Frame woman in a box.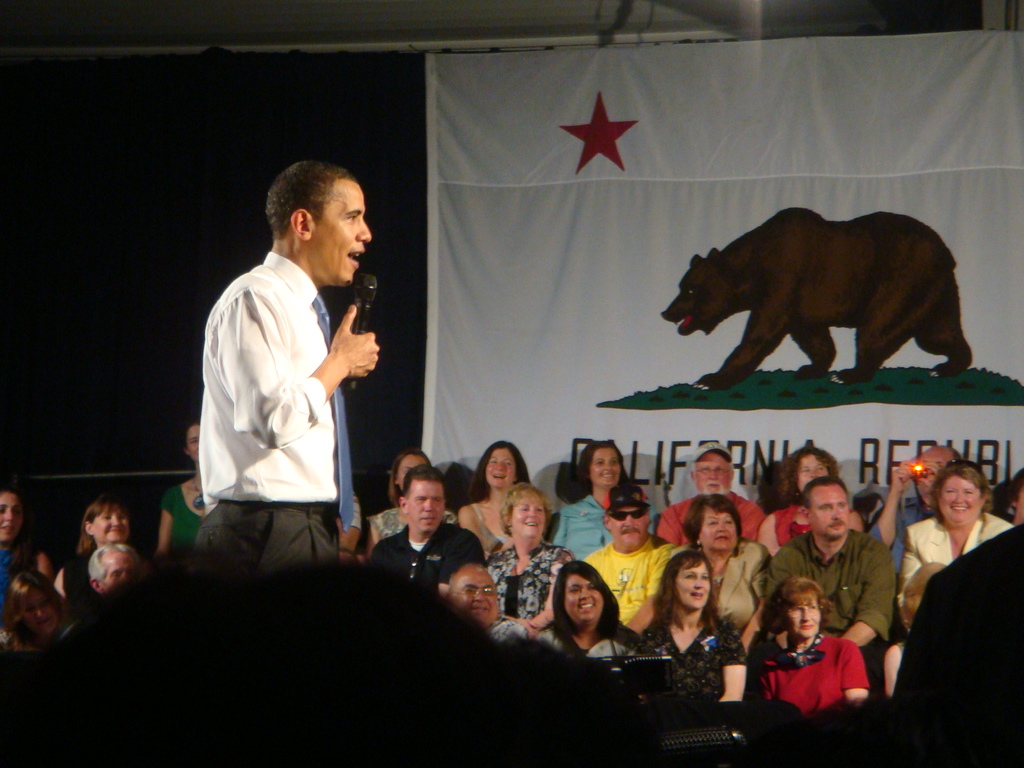
(52,491,137,604).
